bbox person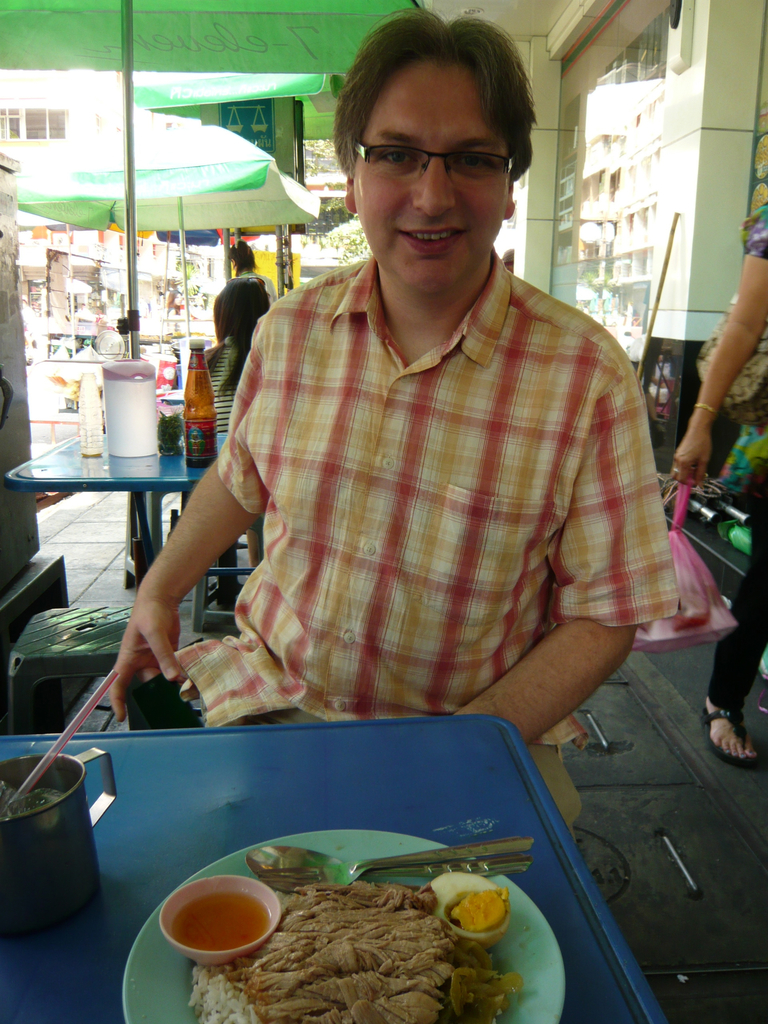
x1=112, y1=6, x2=682, y2=816
